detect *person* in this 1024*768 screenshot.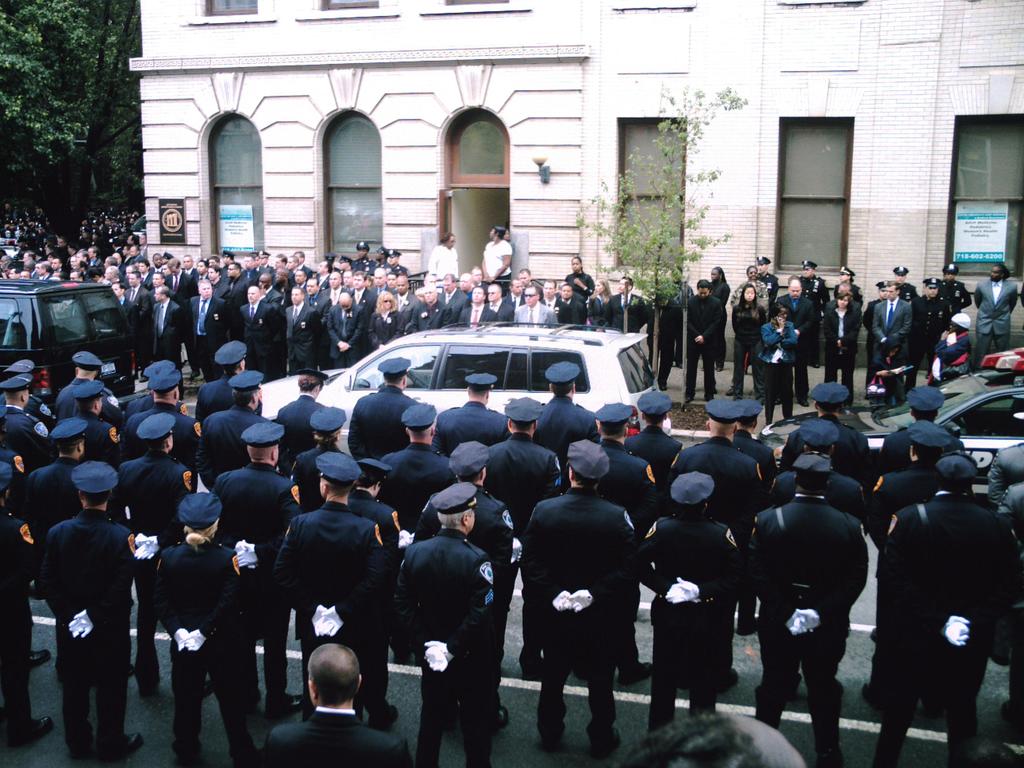
Detection: crop(239, 285, 280, 367).
